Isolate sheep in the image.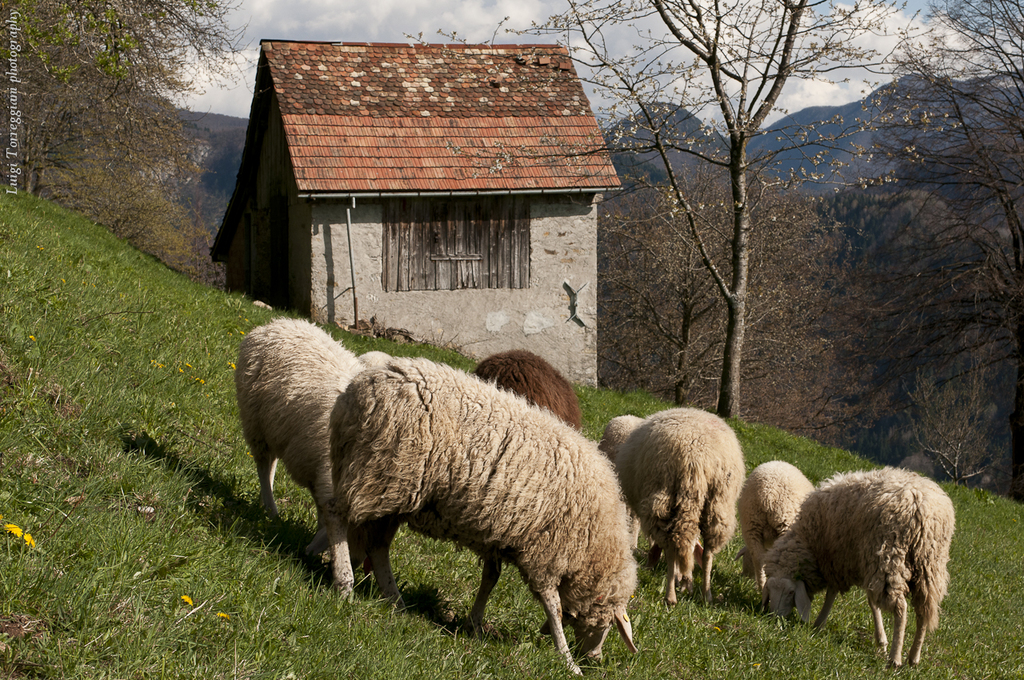
Isolated region: l=326, t=352, r=638, b=679.
